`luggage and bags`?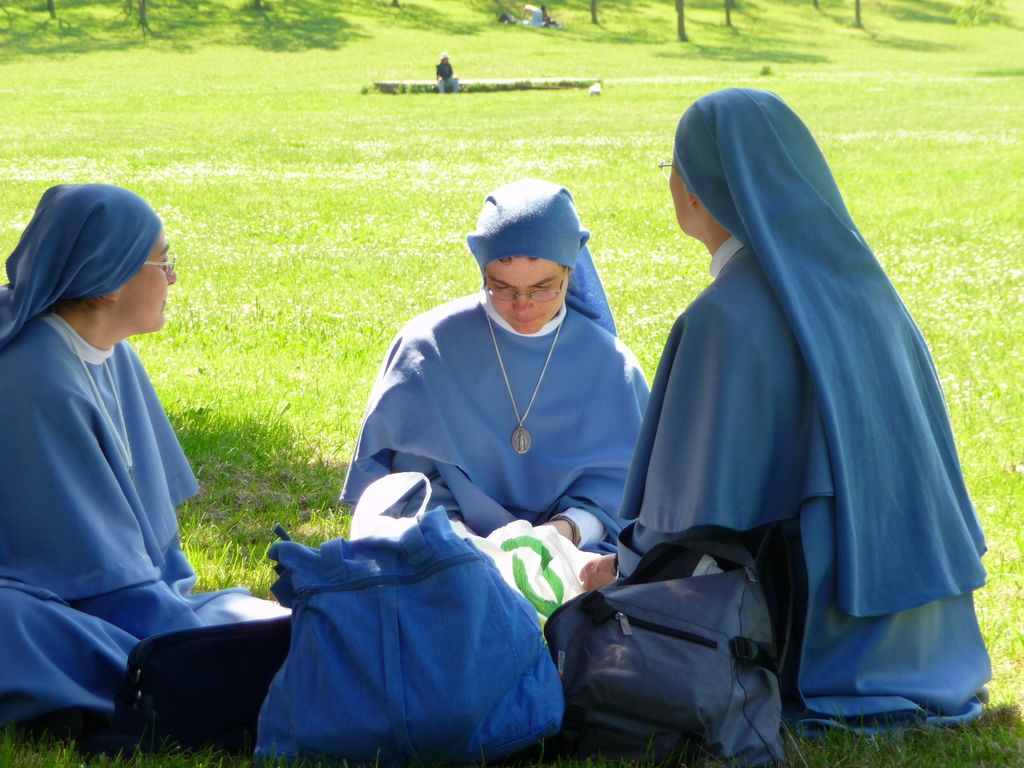
bbox=(547, 534, 813, 752)
